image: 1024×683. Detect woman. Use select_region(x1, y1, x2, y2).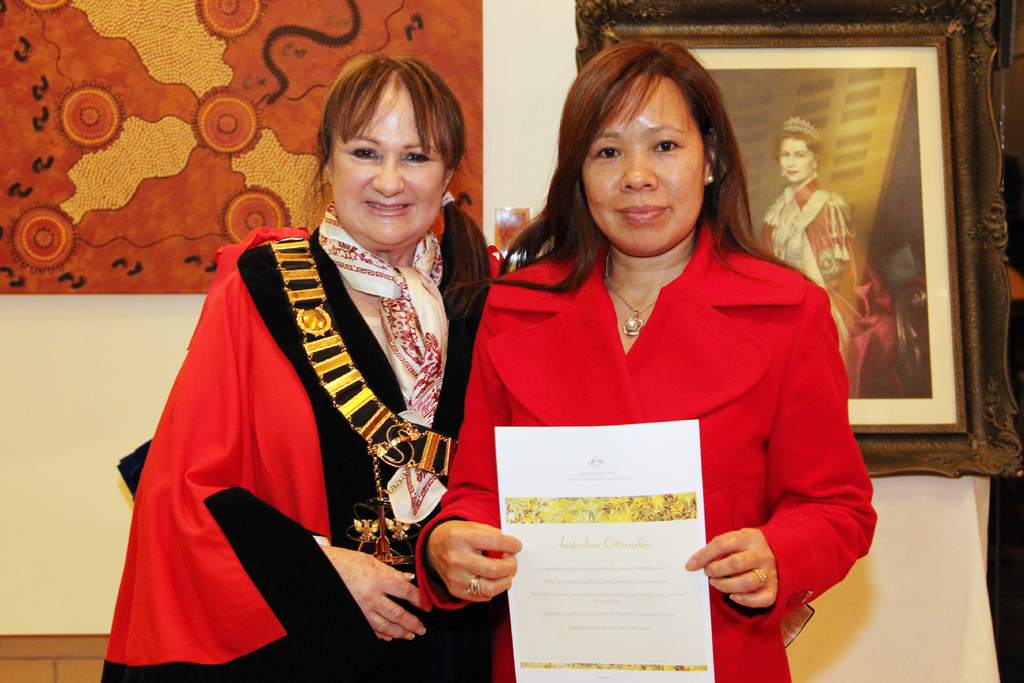
select_region(429, 54, 884, 655).
